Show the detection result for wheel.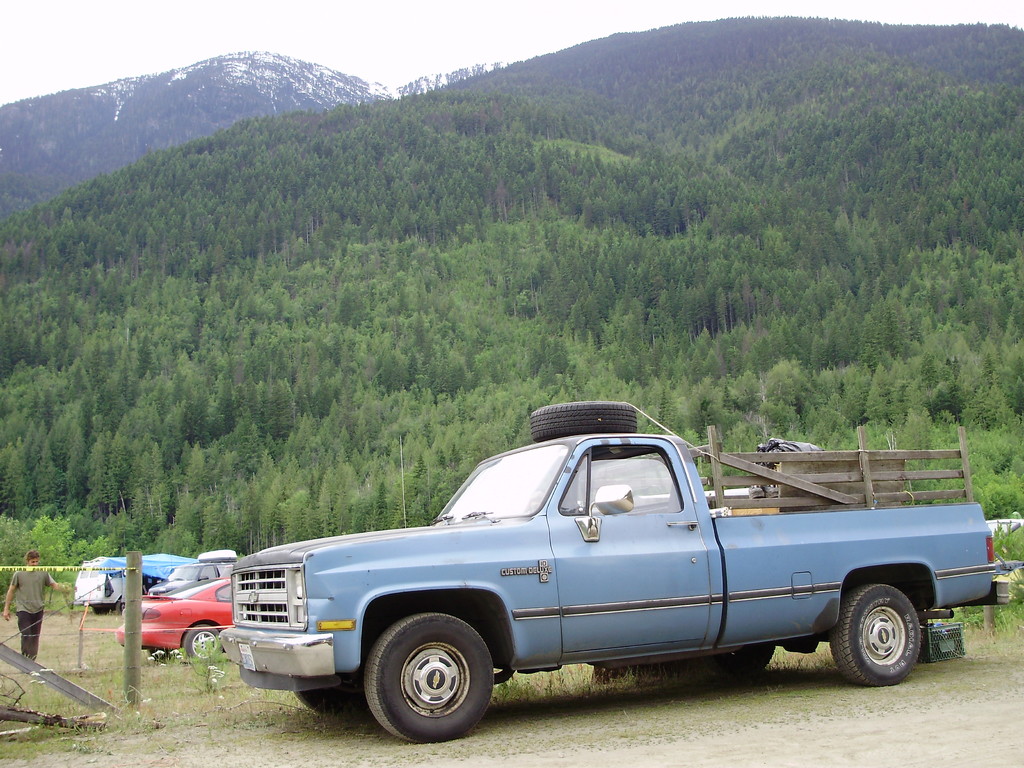
<box>533,401,637,442</box>.
